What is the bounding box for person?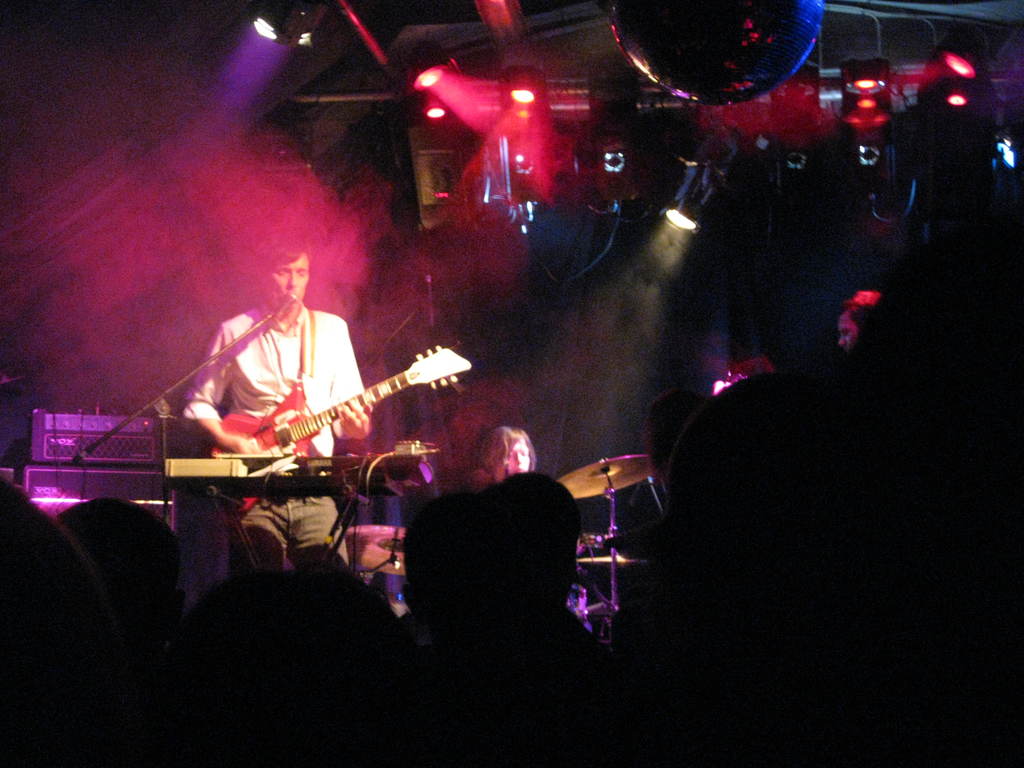
x1=177, y1=249, x2=371, y2=572.
